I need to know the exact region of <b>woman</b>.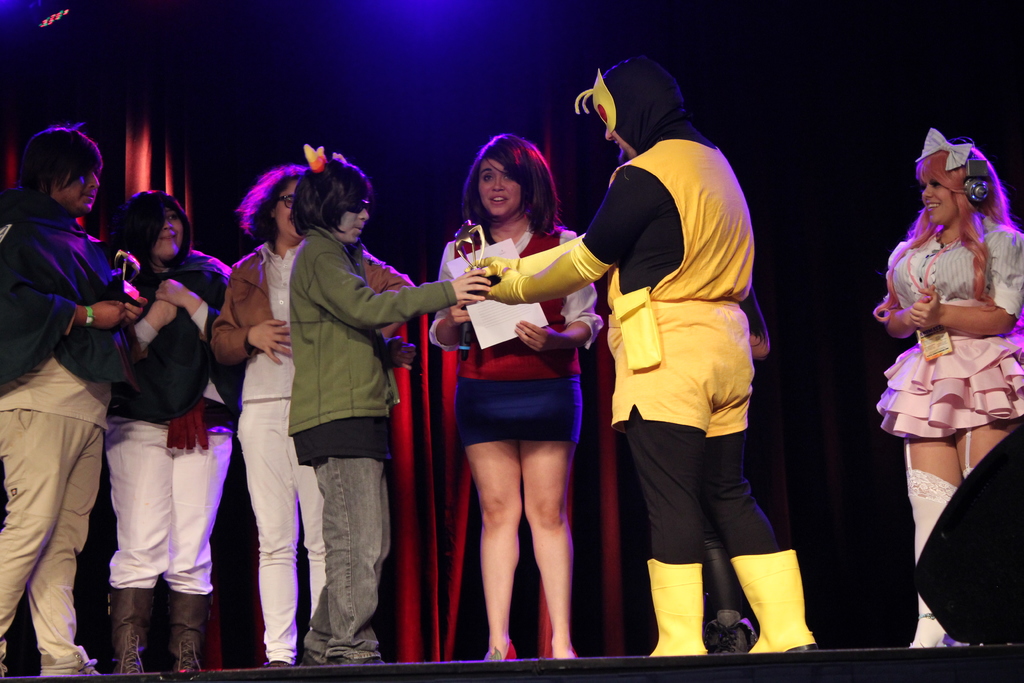
Region: 871/128/1023/646.
